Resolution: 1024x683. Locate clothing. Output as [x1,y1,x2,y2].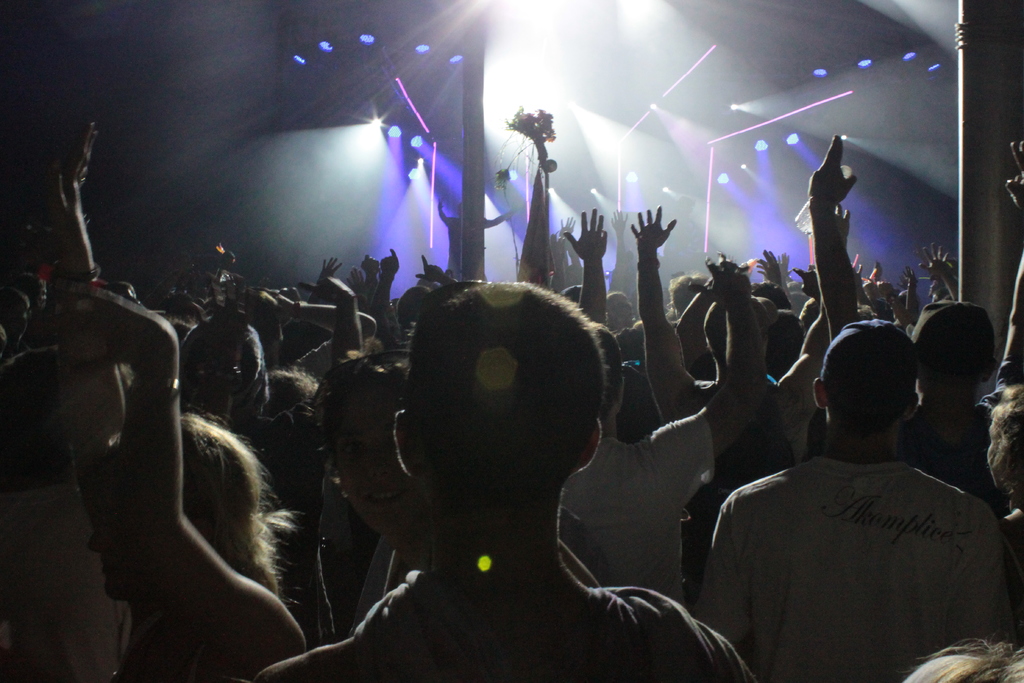
[264,561,748,682].
